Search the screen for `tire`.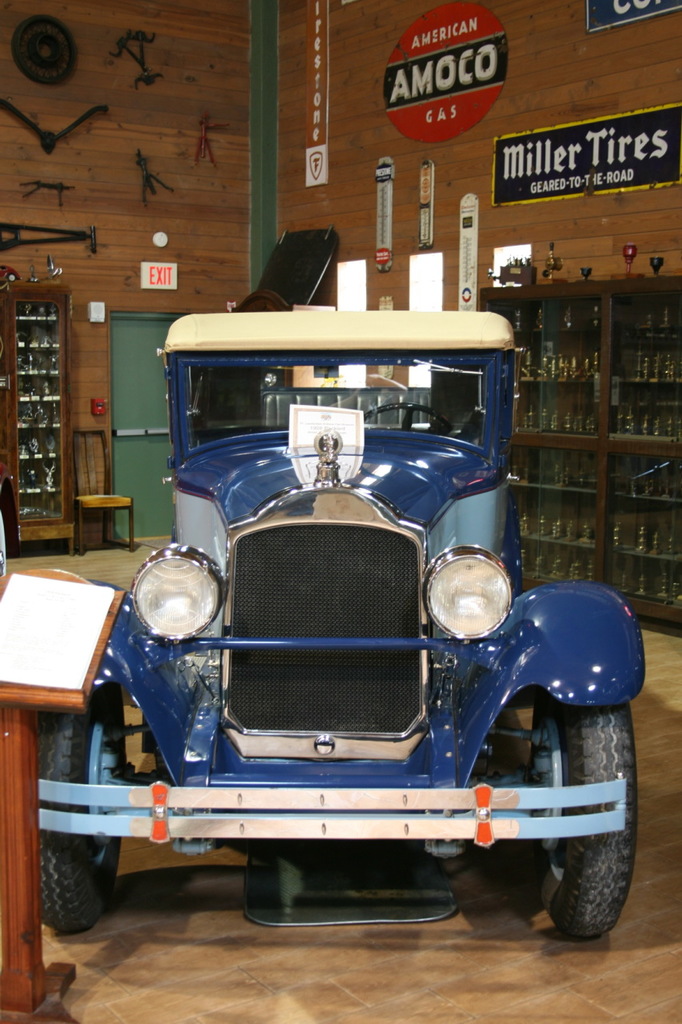
Found at crop(540, 706, 642, 962).
